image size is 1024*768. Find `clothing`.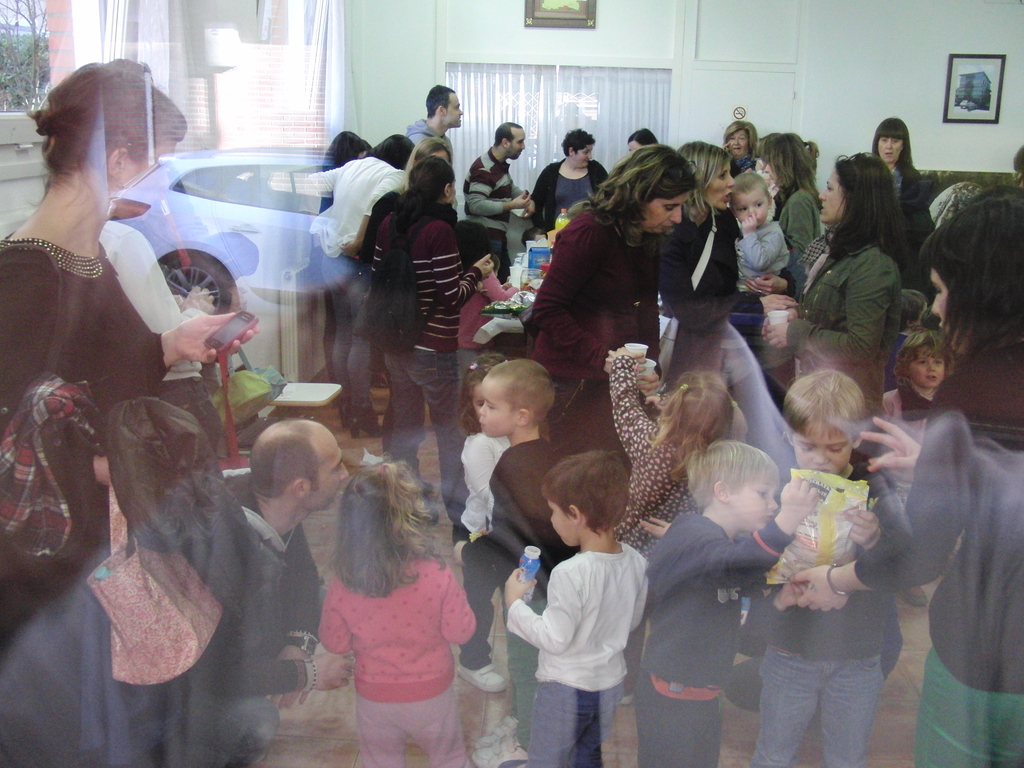
region(0, 204, 212, 579).
